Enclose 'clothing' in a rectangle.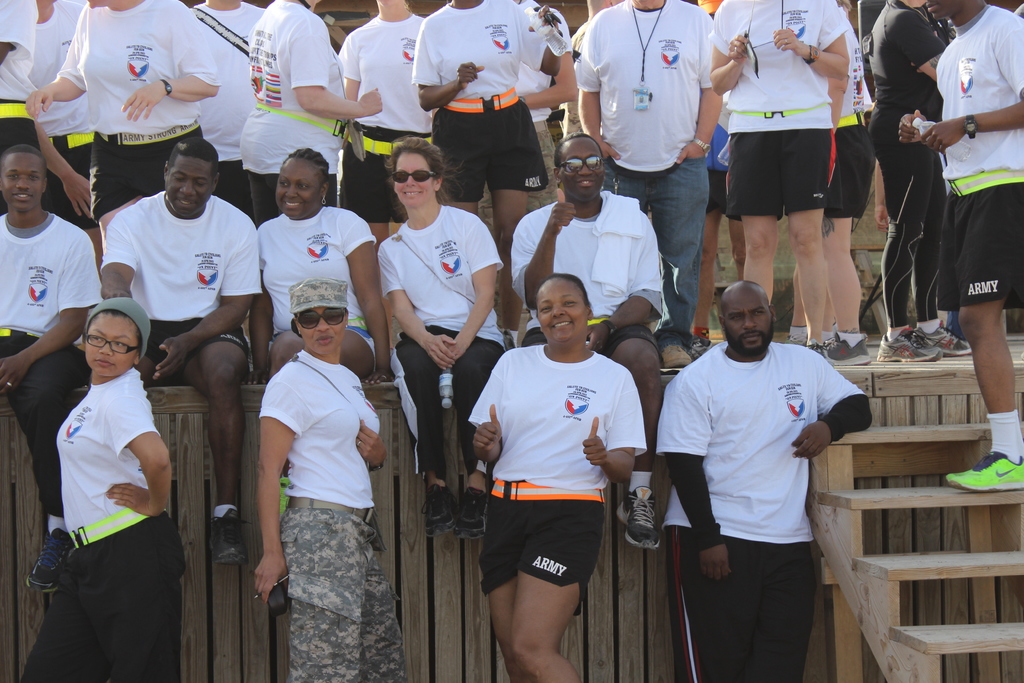
l=96, t=197, r=263, b=349.
